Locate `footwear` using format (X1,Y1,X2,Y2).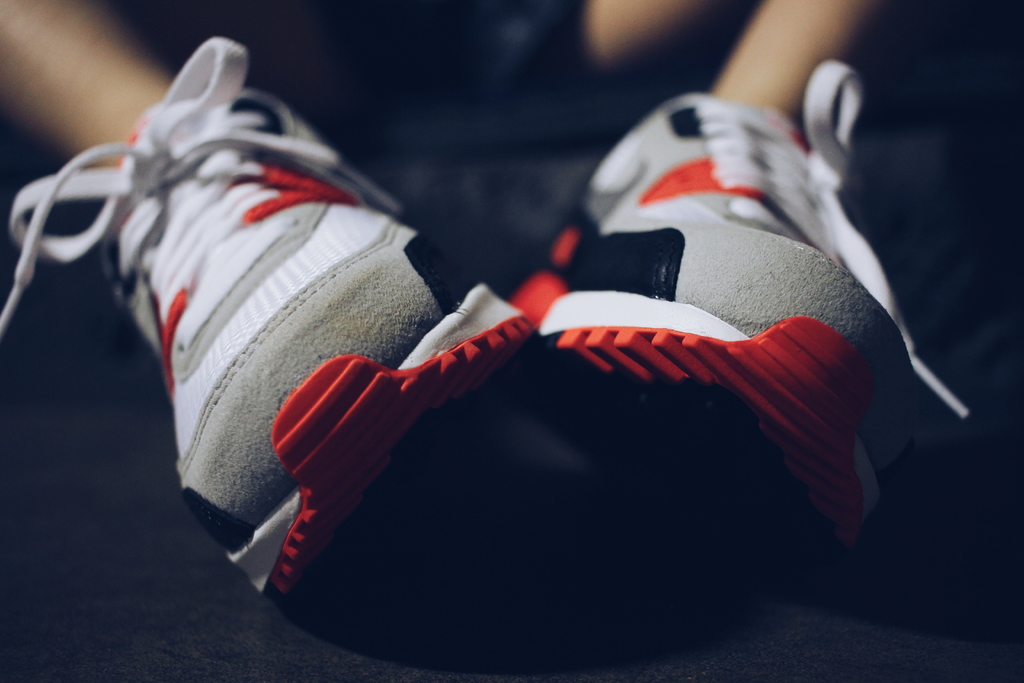
(245,86,934,641).
